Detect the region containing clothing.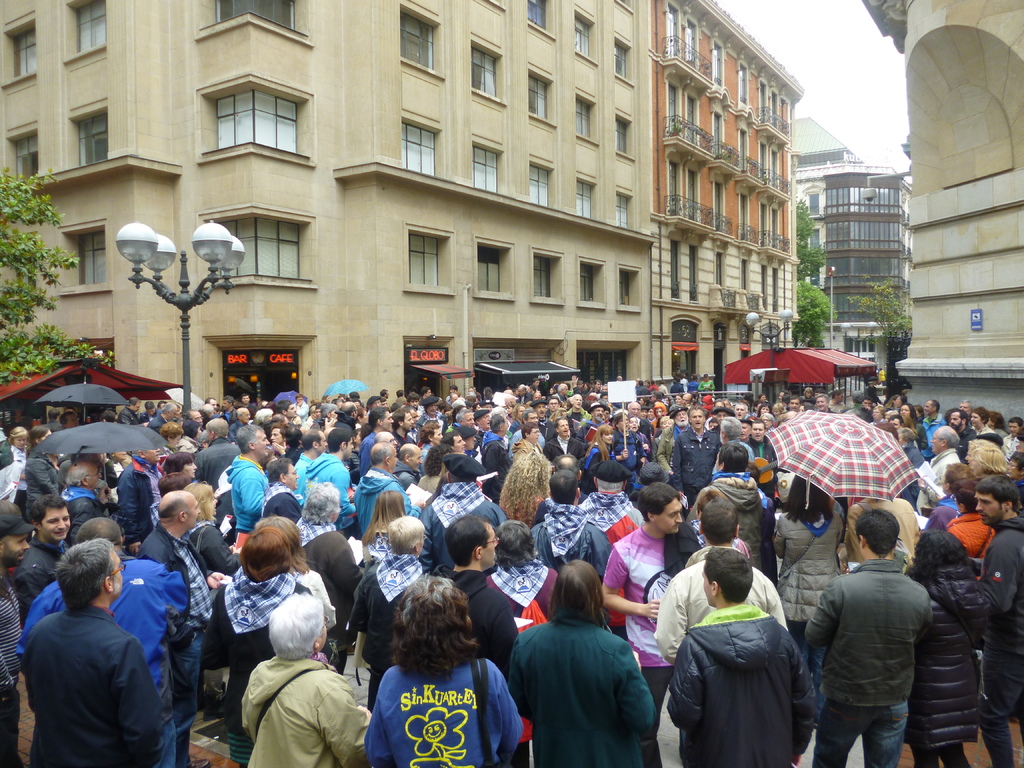
(23,449,59,523).
